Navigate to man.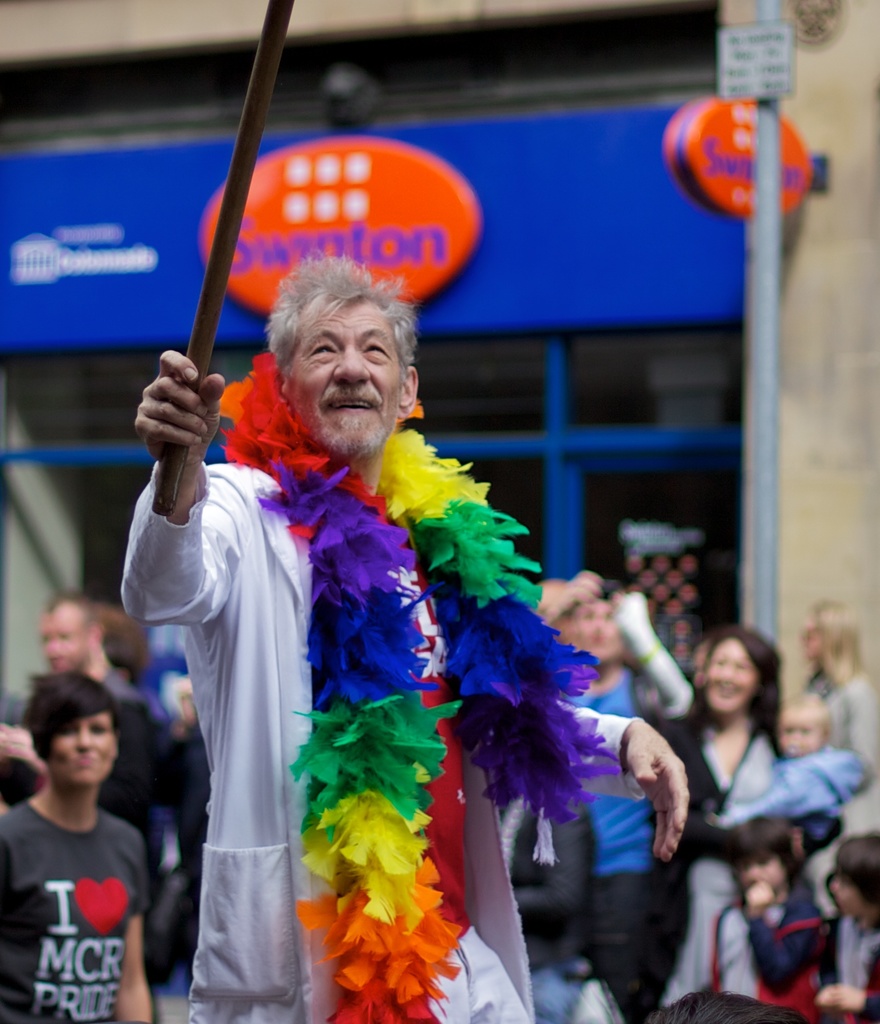
Navigation target: (121, 251, 688, 1023).
